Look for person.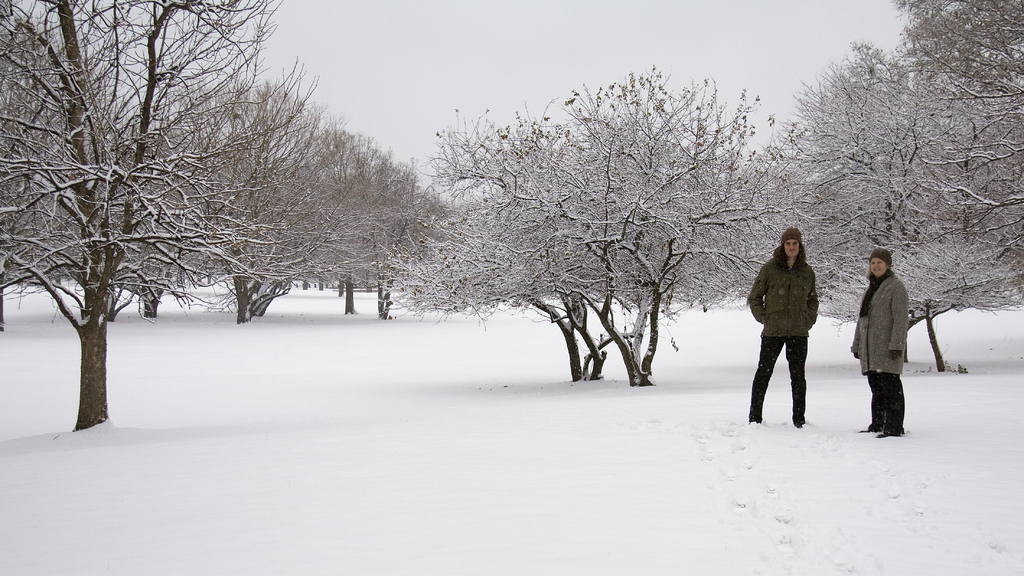
Found: box=[746, 230, 822, 425].
